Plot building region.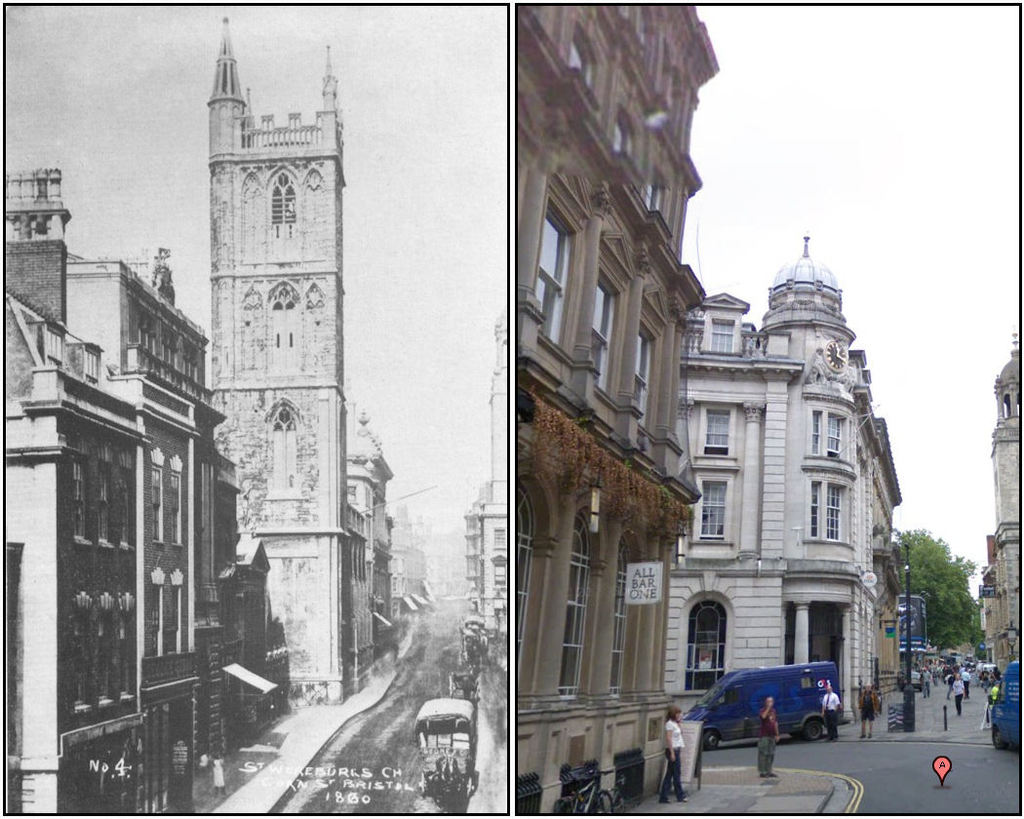
Plotted at detection(519, 9, 722, 812).
